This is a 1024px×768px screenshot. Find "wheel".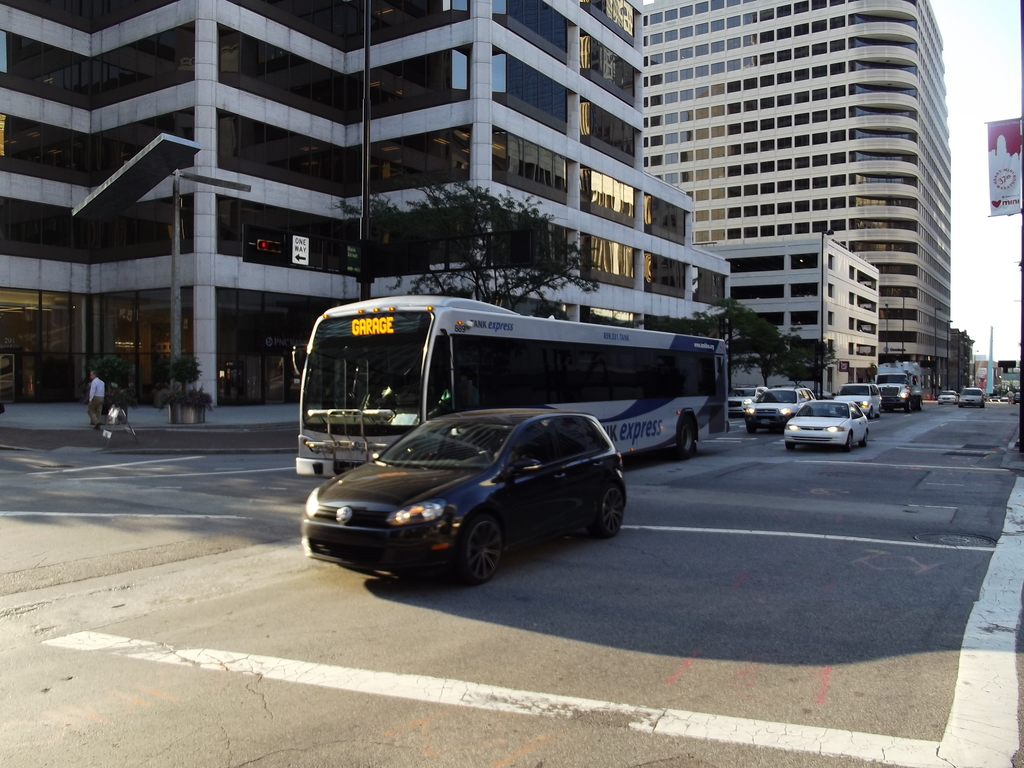
Bounding box: [591,483,624,539].
